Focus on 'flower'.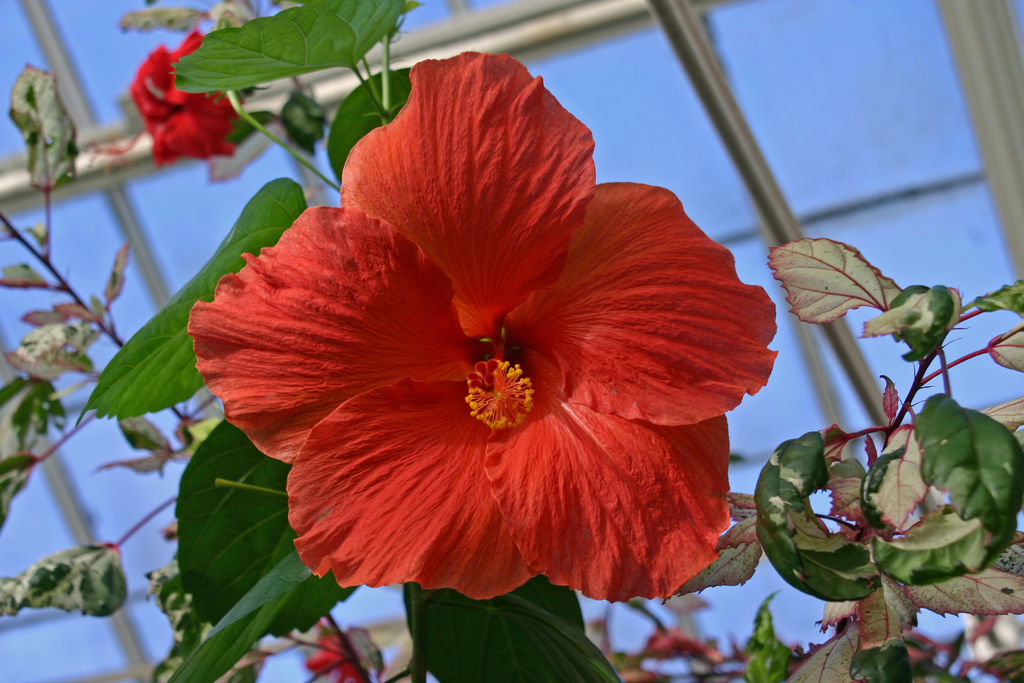
Focused at {"x1": 188, "y1": 50, "x2": 780, "y2": 602}.
